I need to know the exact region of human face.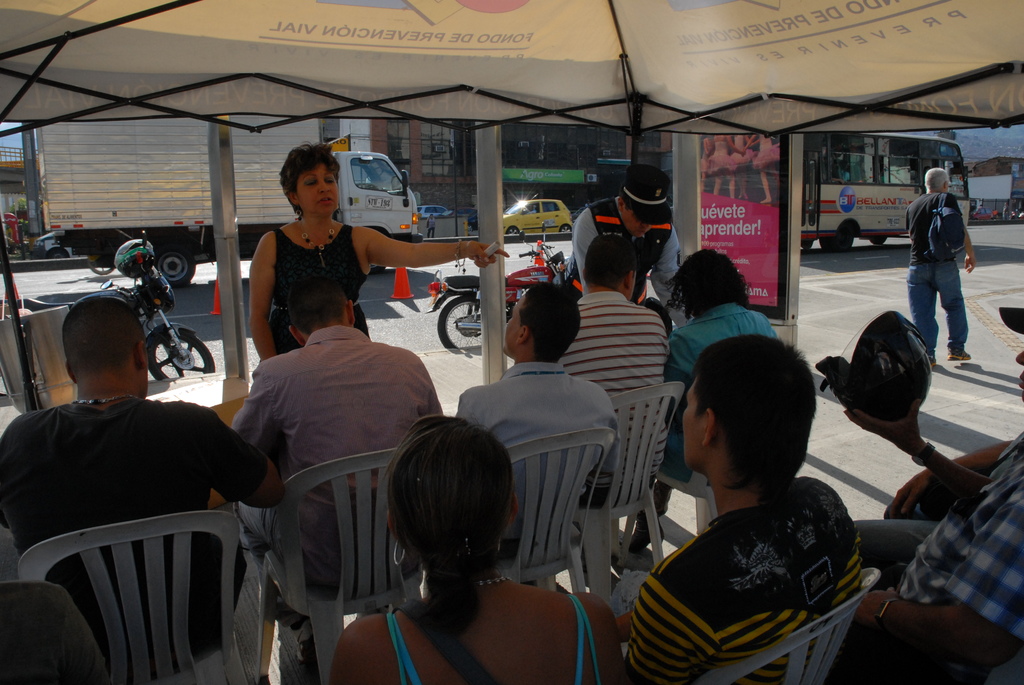
Region: box=[502, 295, 525, 351].
